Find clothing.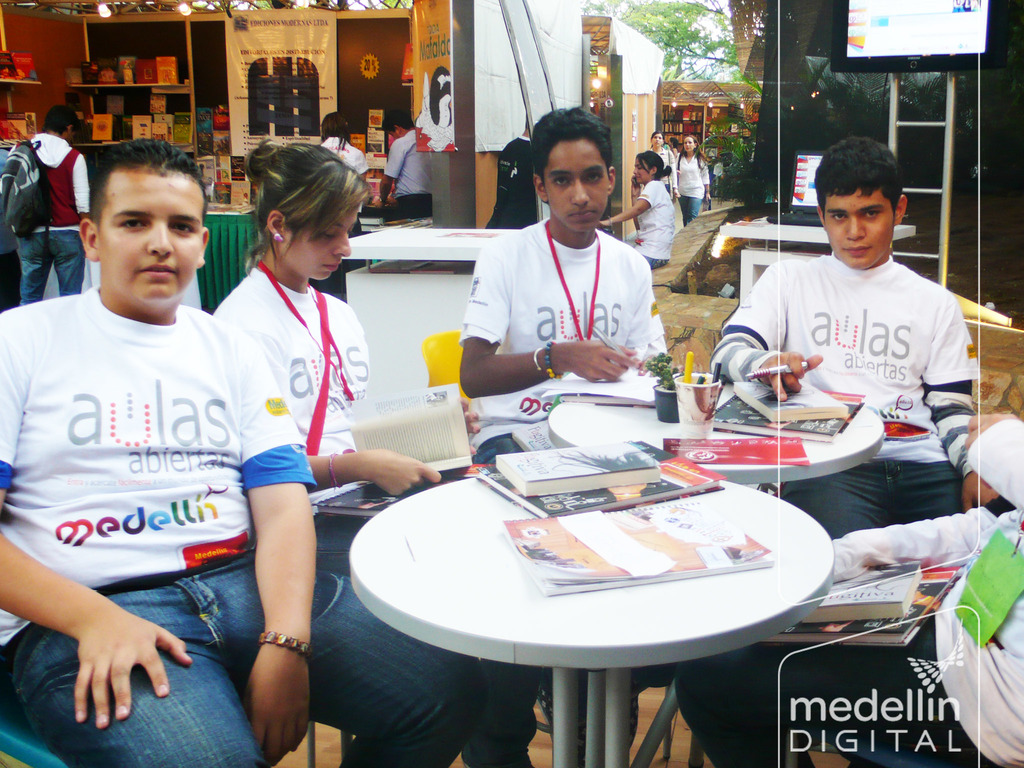
(673, 152, 709, 226).
